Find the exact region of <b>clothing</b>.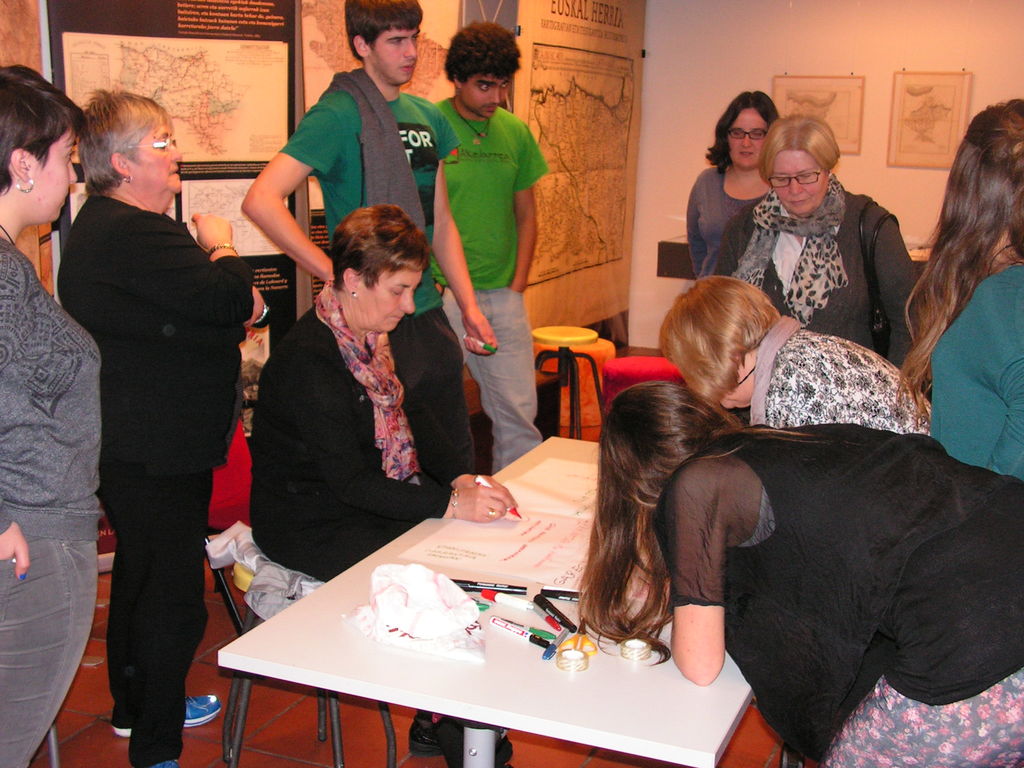
Exact region: 707:170:918:371.
